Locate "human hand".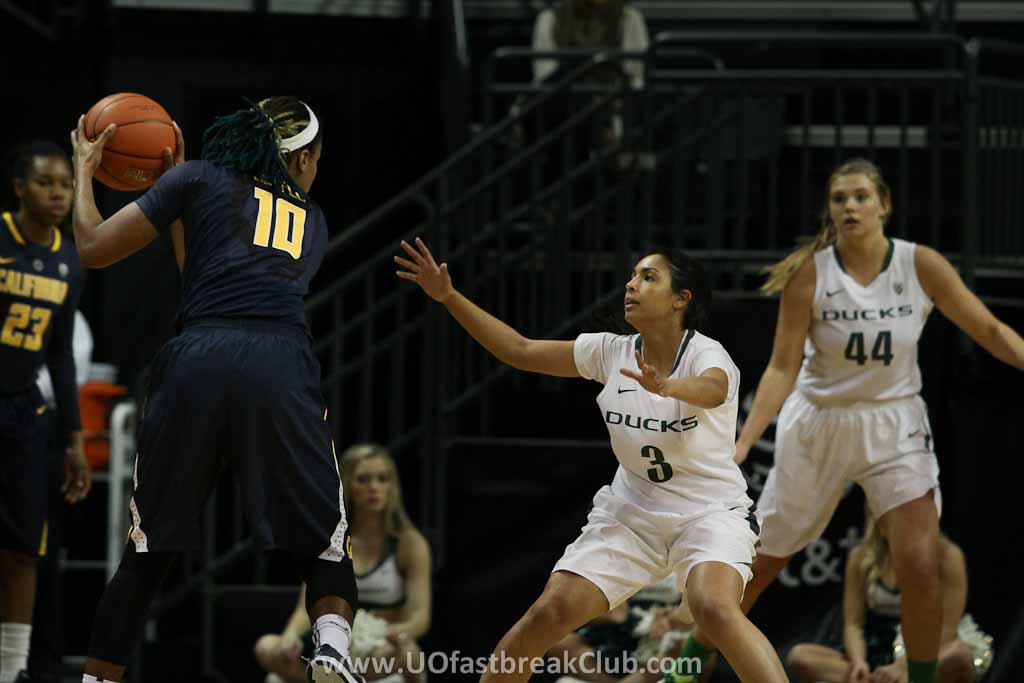
Bounding box: left=847, top=662, right=870, bottom=682.
